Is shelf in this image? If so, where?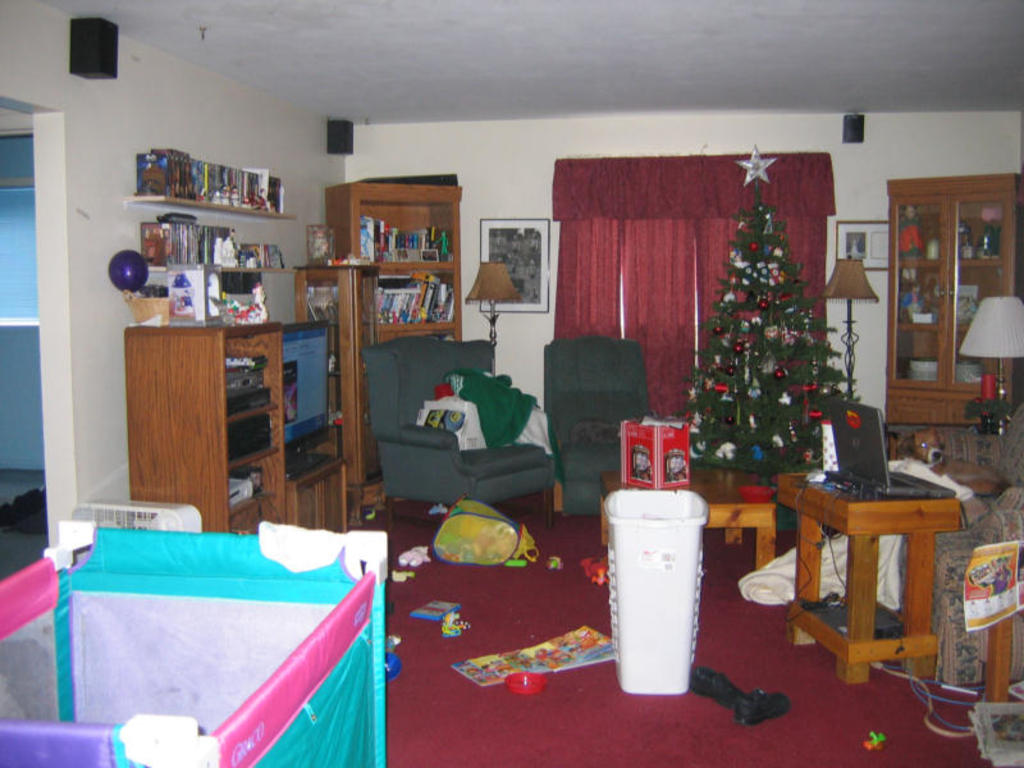
Yes, at {"left": 325, "top": 175, "right": 492, "bottom": 484}.
